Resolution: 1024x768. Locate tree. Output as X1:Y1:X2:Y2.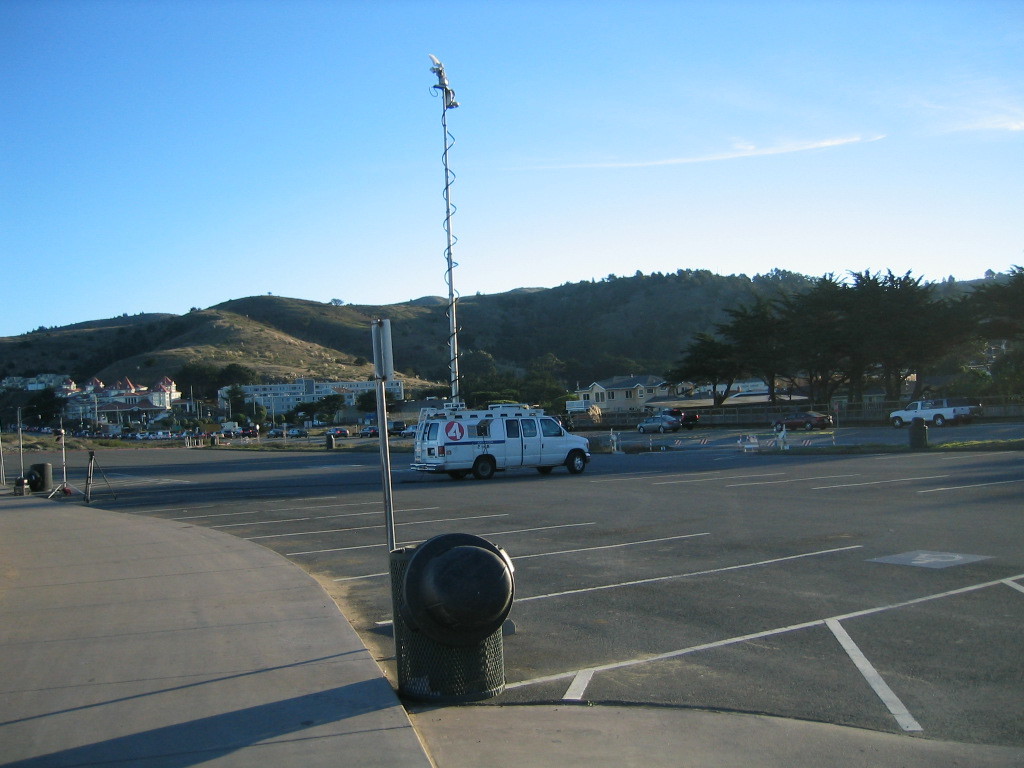
228:415:244:428.
